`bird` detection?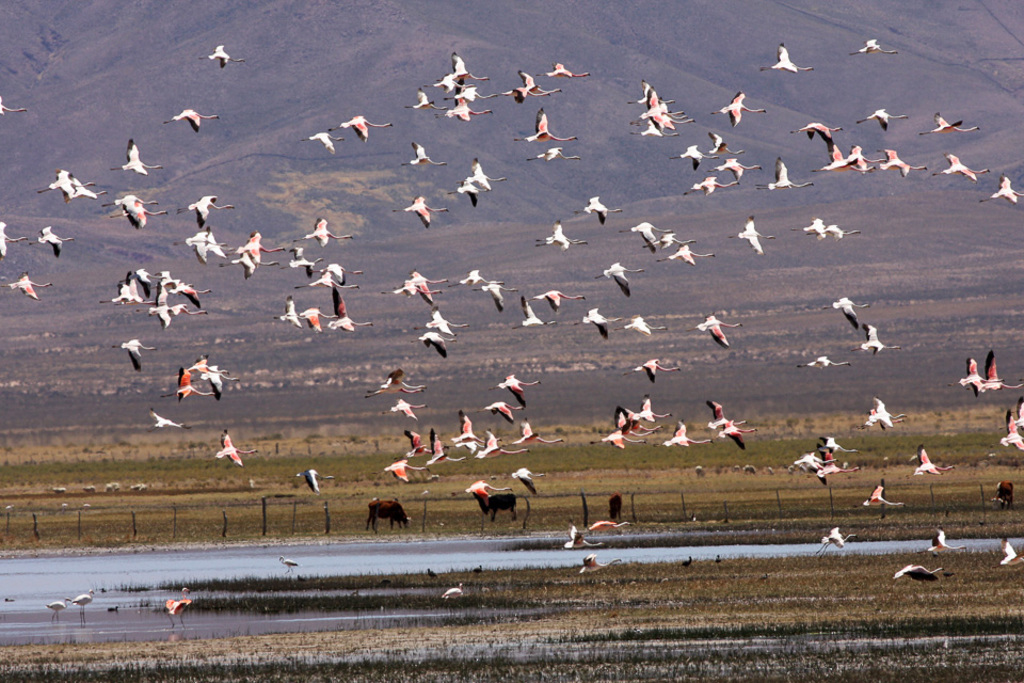
[left=996, top=411, right=1023, bottom=456]
